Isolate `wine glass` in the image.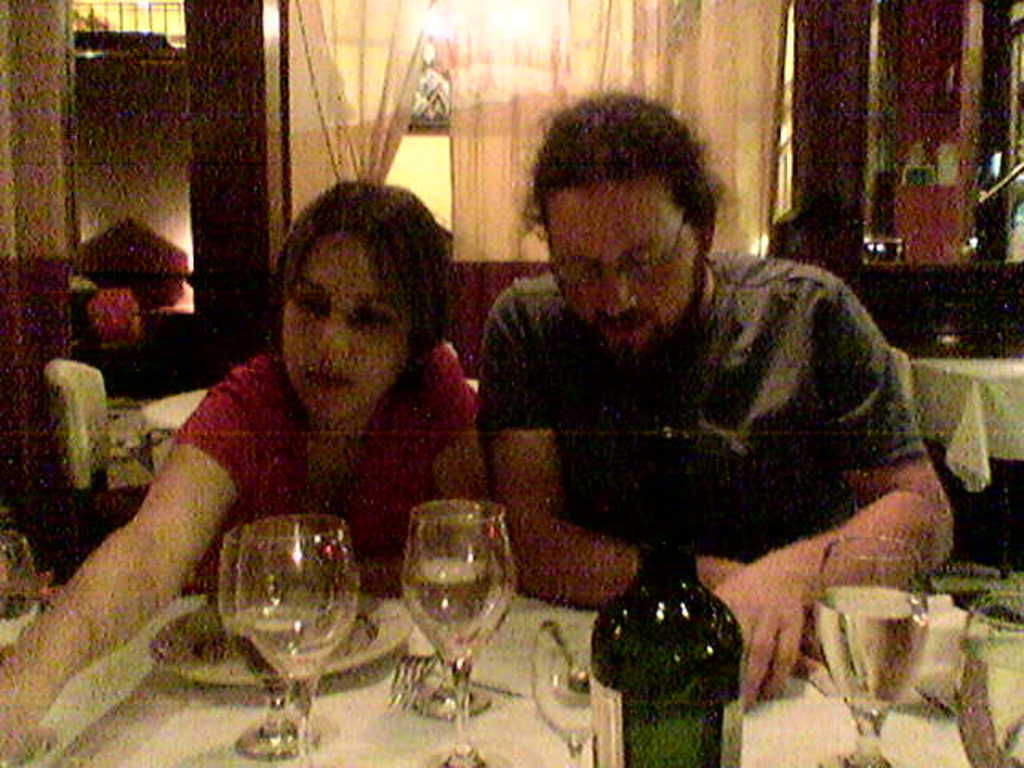
Isolated region: detection(222, 518, 320, 757).
